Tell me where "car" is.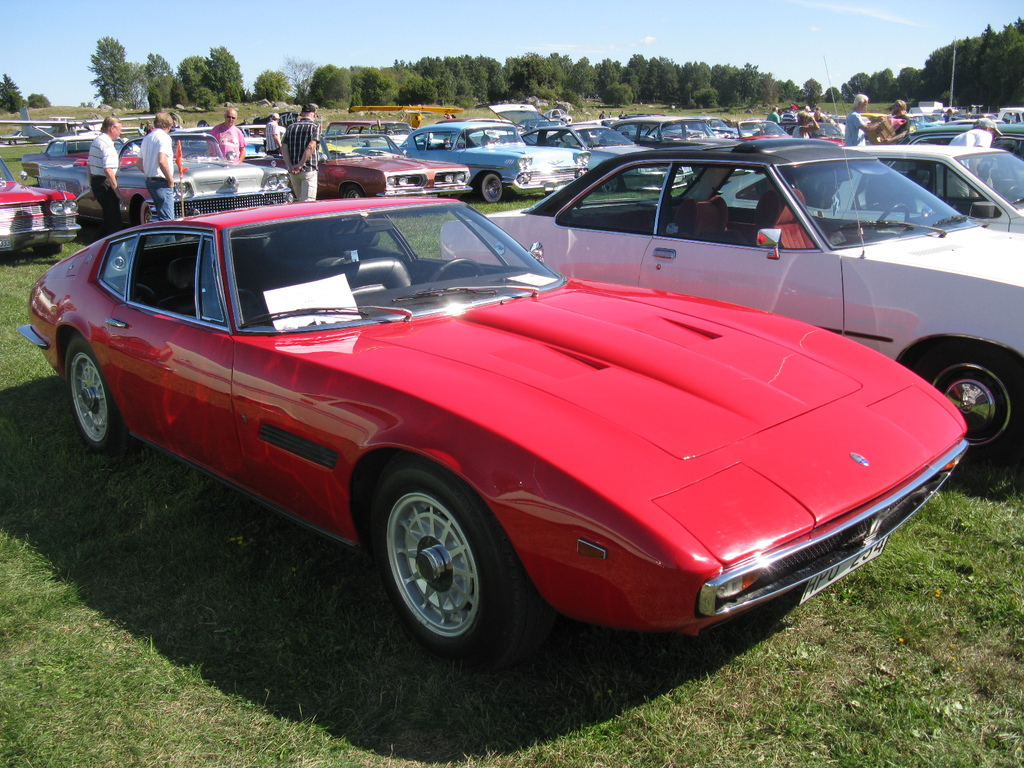
"car" is at BBox(435, 138, 1023, 465).
